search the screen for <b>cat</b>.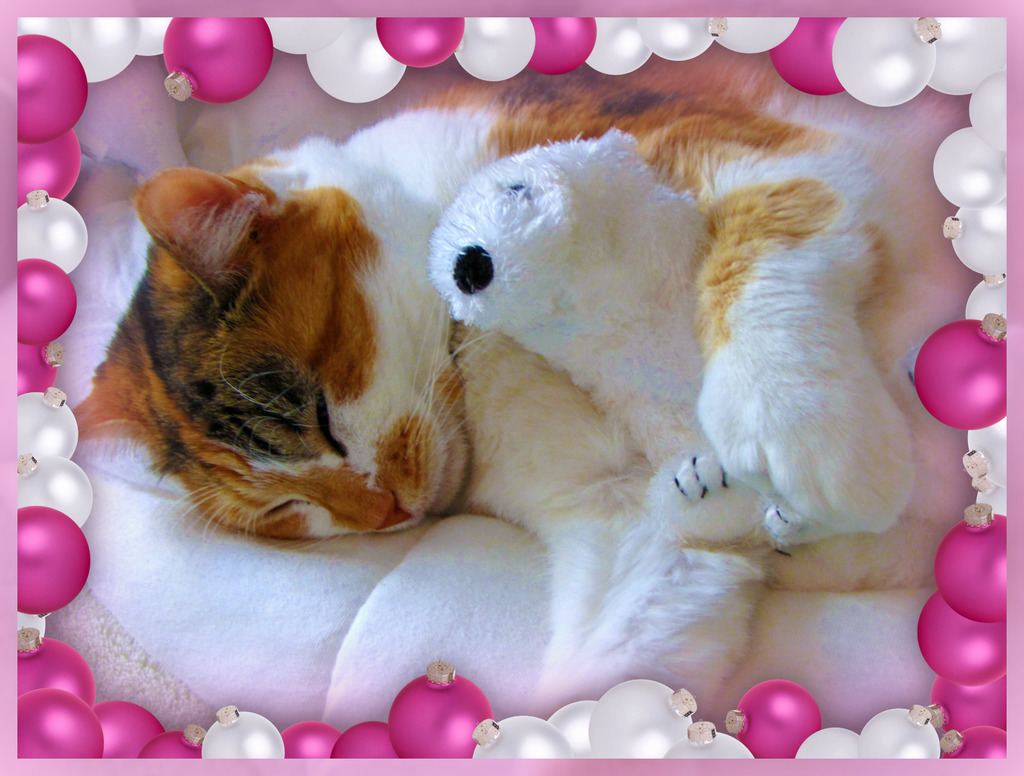
Found at l=70, t=62, r=960, b=709.
